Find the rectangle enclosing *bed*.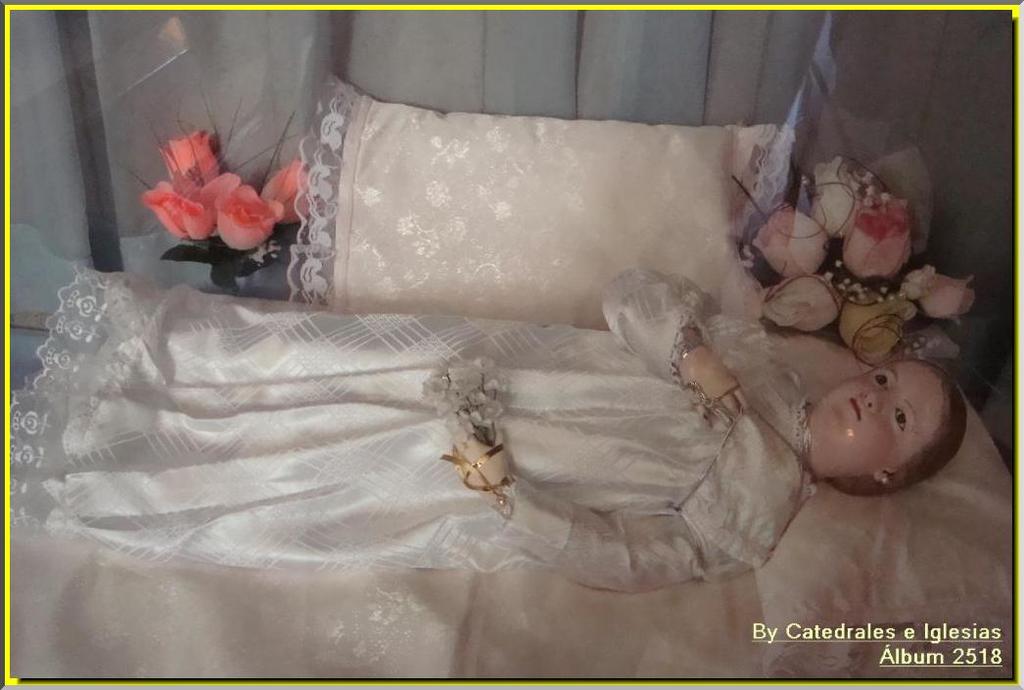
9,321,1015,675.
